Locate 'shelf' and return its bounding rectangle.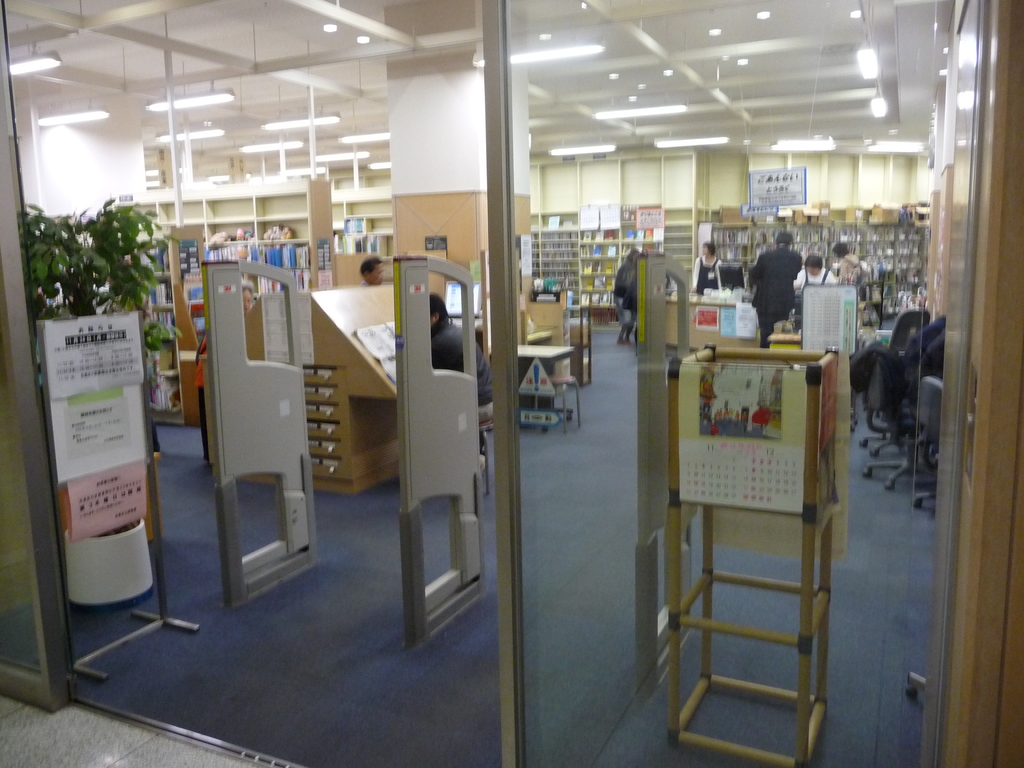
529,228,581,305.
